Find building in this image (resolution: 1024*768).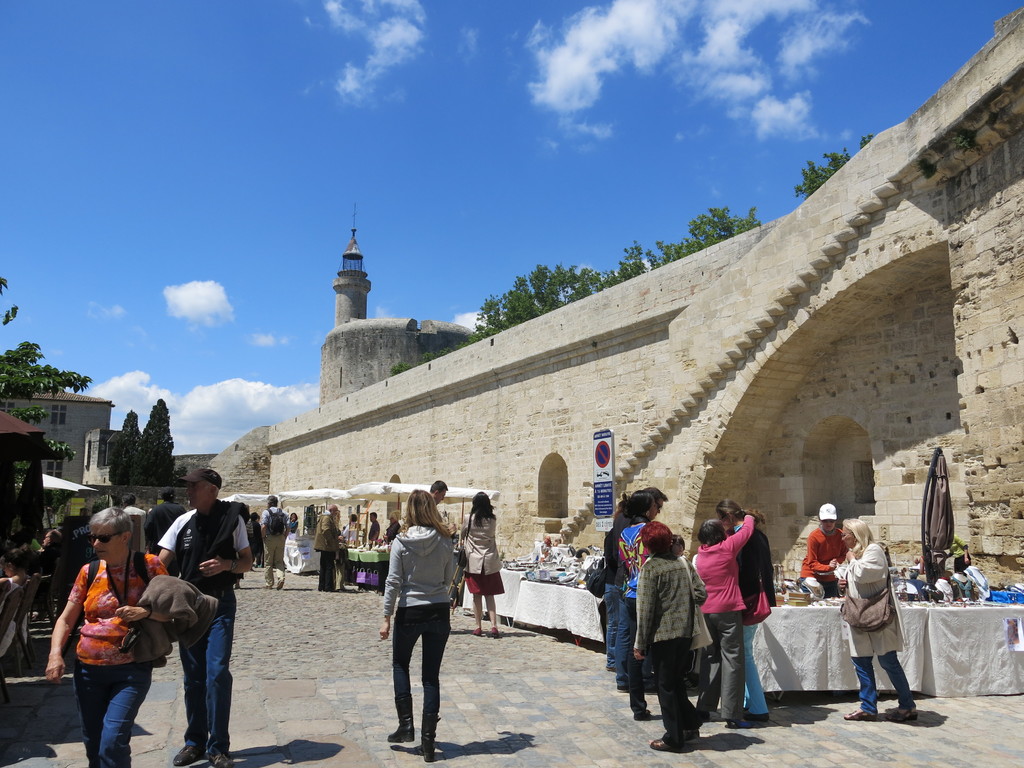
box(0, 380, 116, 486).
